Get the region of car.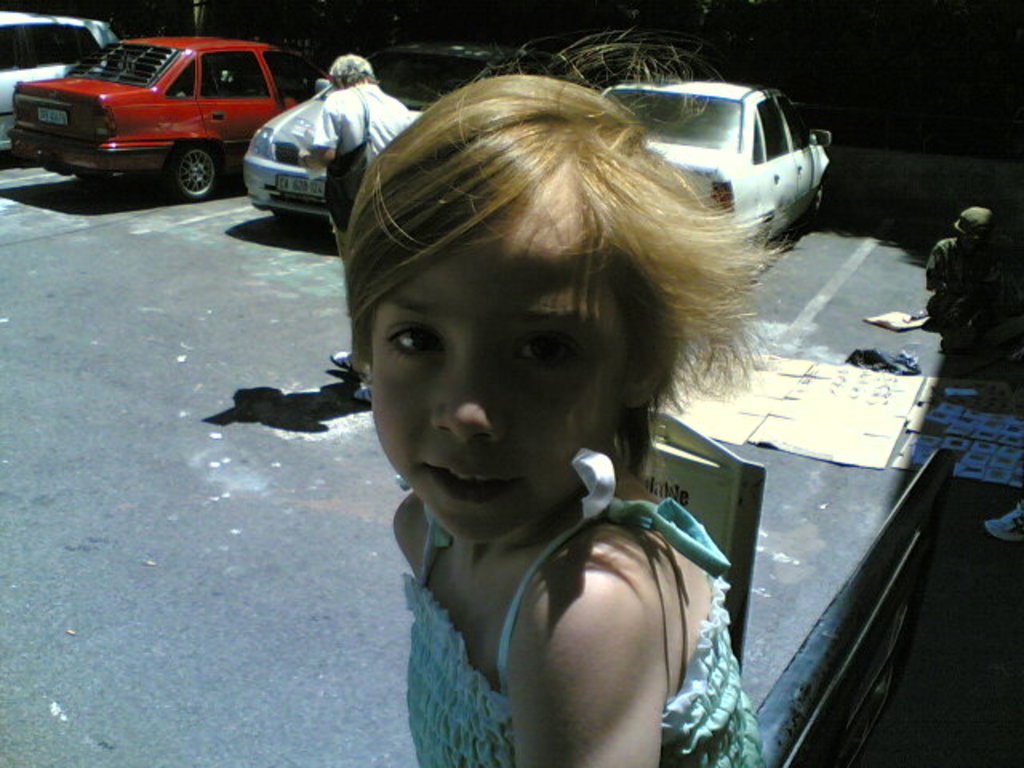
x1=18, y1=19, x2=306, y2=194.
